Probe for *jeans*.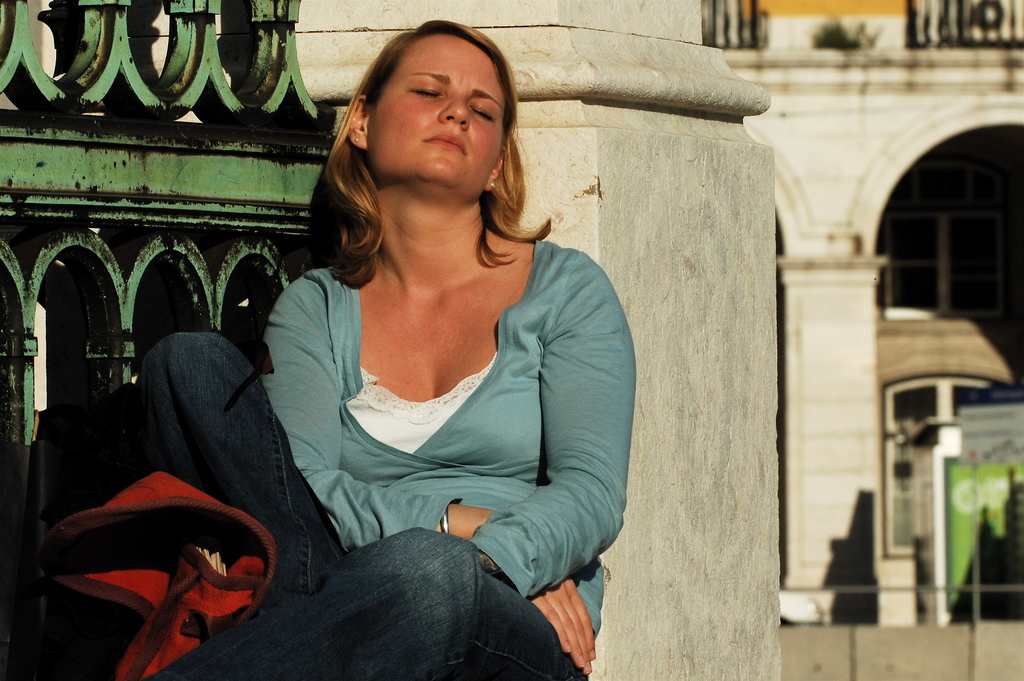
Probe result: {"left": 246, "top": 479, "right": 618, "bottom": 675}.
